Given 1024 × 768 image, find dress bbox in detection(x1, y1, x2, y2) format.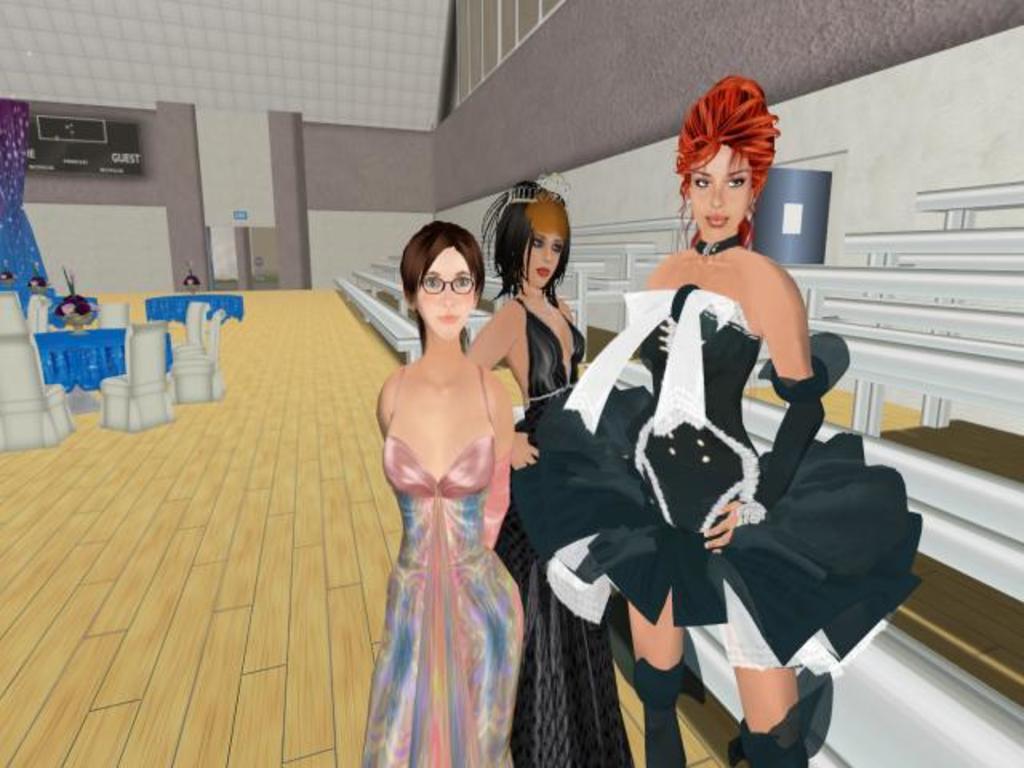
detection(363, 366, 536, 766).
